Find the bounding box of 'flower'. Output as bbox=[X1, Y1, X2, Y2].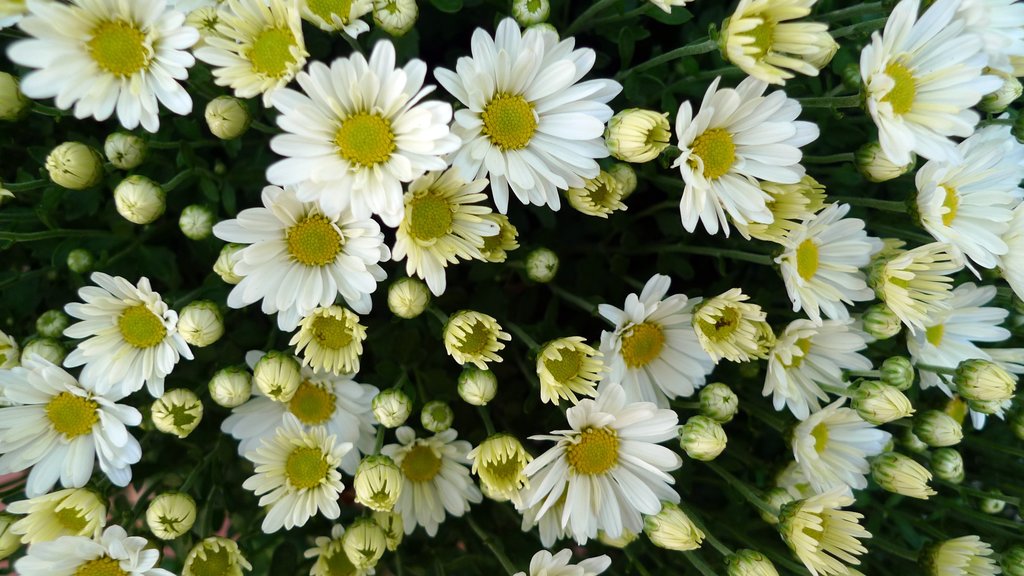
bbox=[395, 170, 504, 296].
